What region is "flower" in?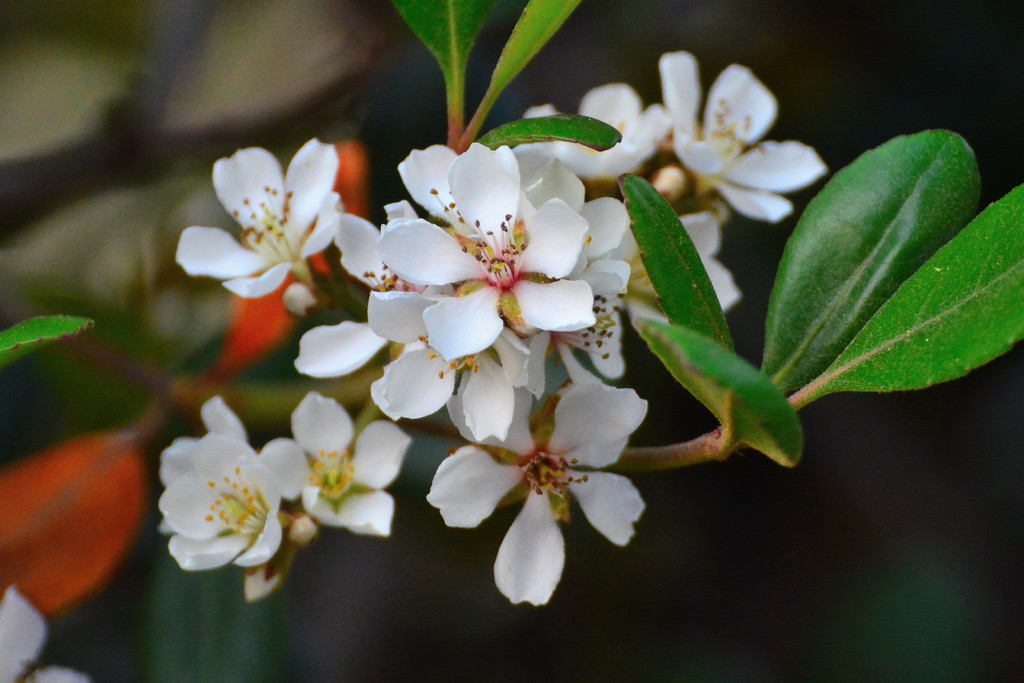
l=171, t=135, r=346, b=299.
